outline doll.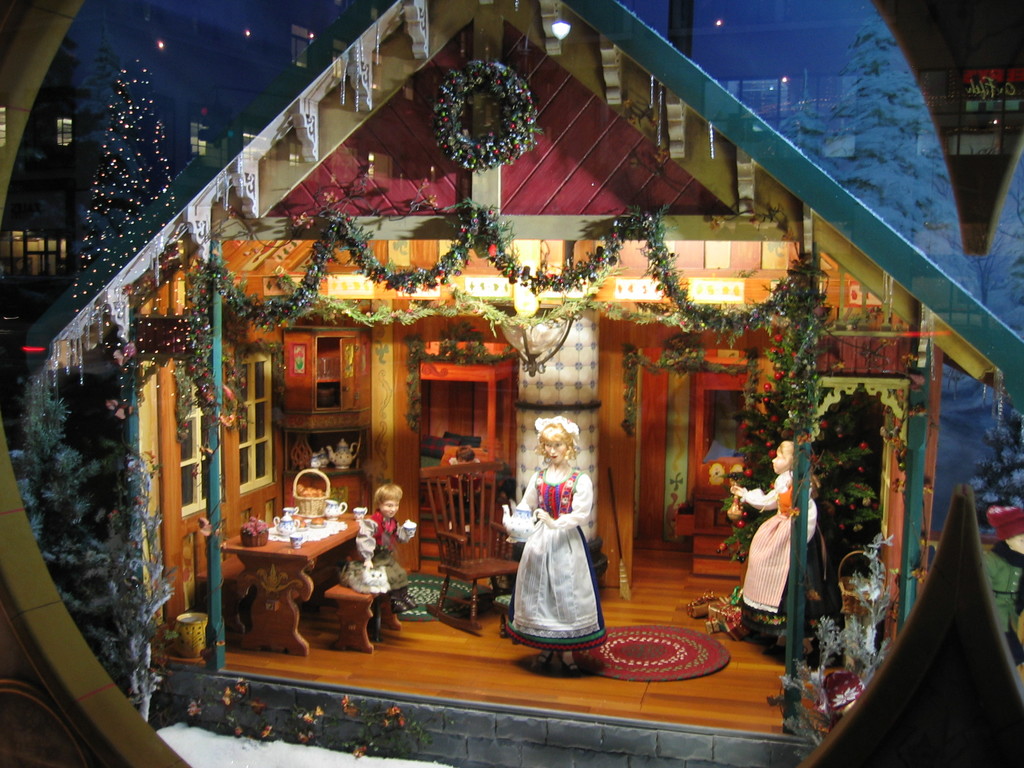
Outline: 345, 488, 422, 633.
